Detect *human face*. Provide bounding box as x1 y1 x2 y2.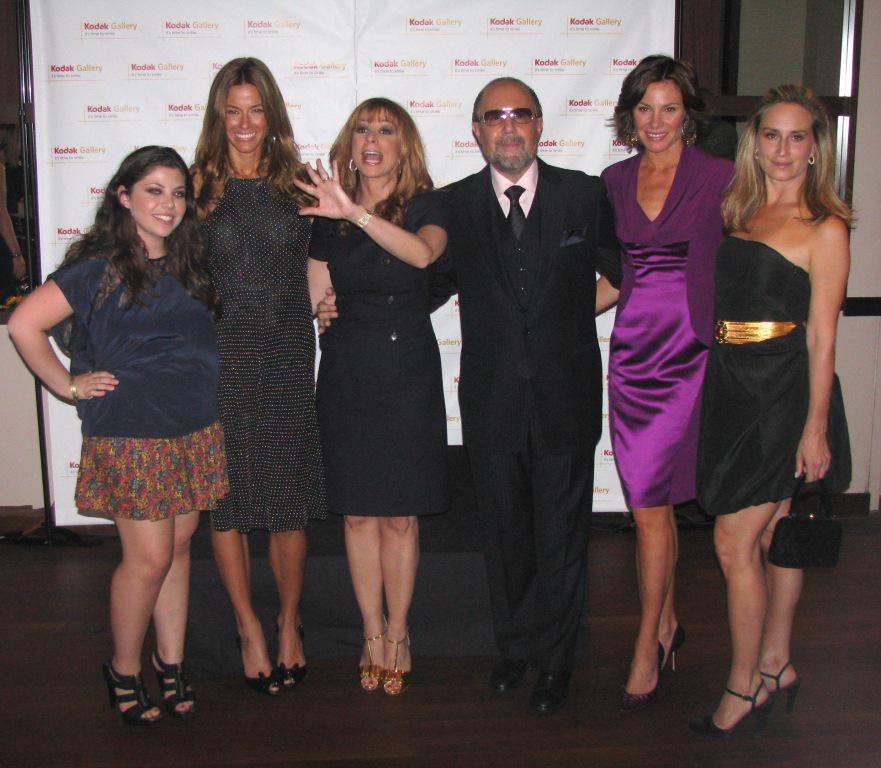
474 85 535 168.
